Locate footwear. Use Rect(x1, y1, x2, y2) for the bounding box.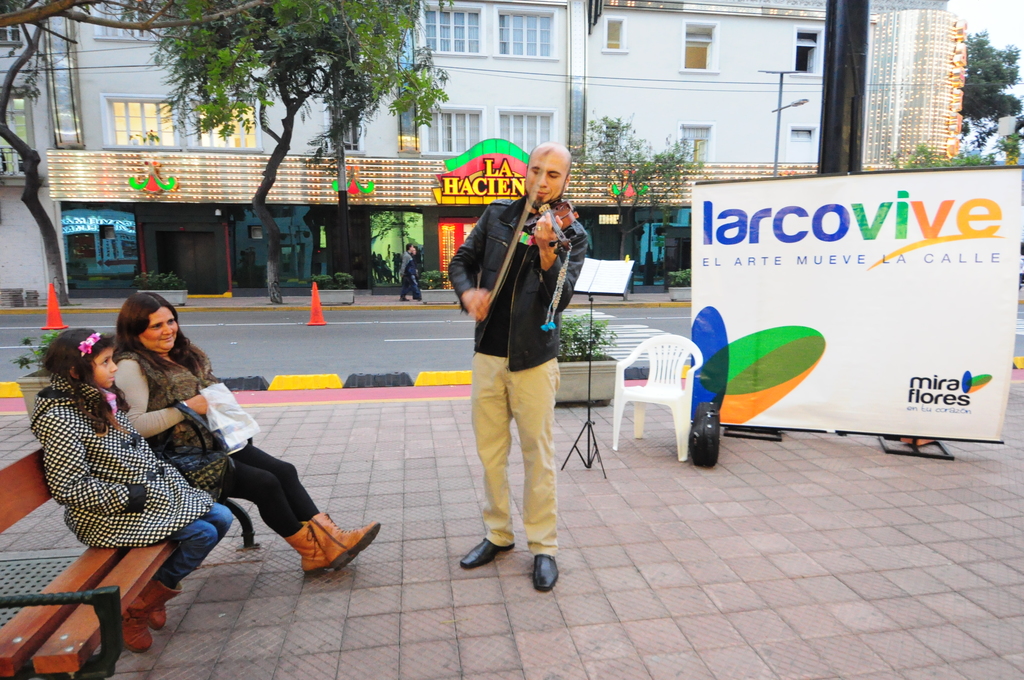
Rect(535, 553, 559, 592).
